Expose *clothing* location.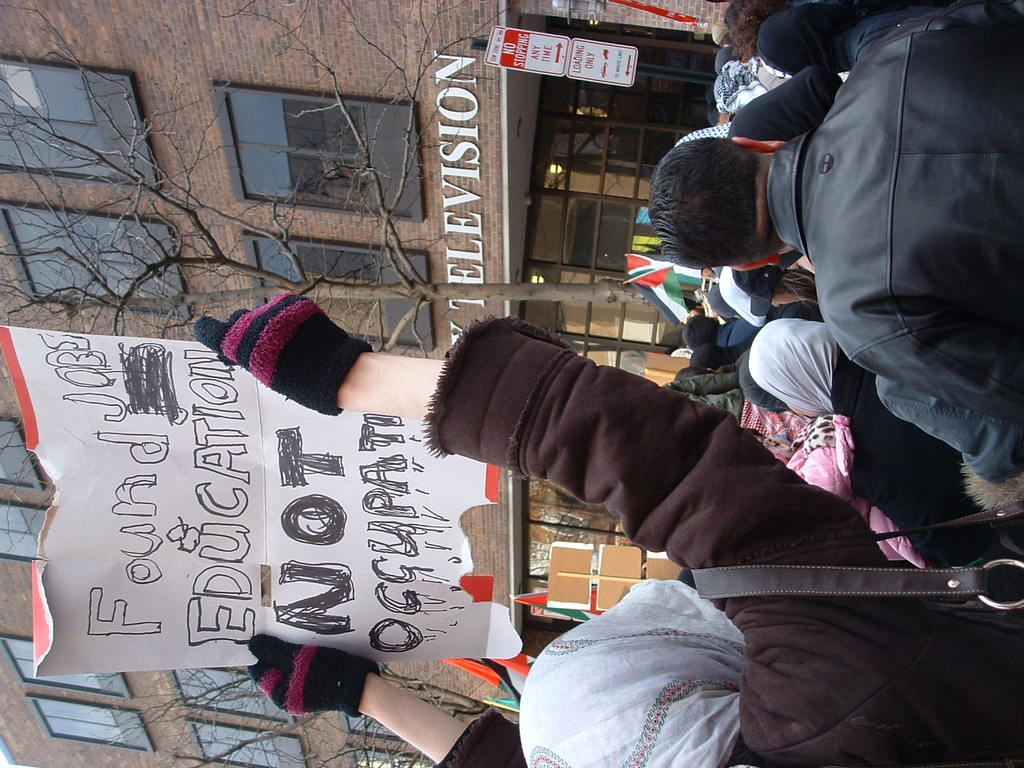
Exposed at [left=841, top=336, right=1010, bottom=584].
